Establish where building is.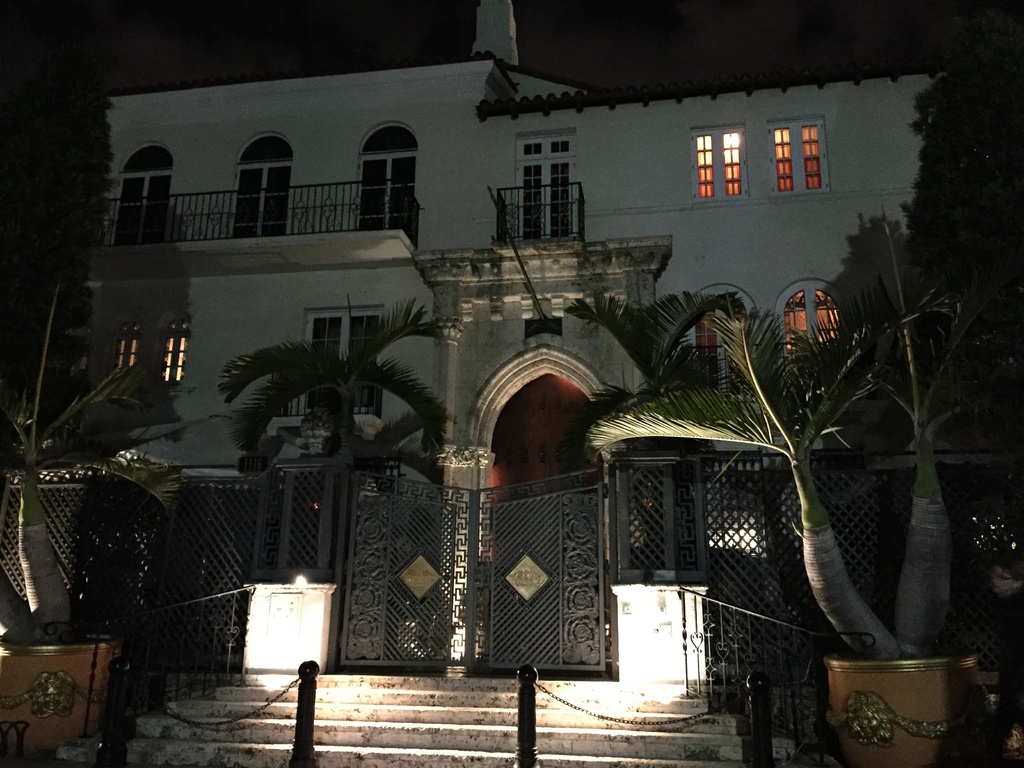
Established at {"left": 79, "top": 0, "right": 1023, "bottom": 767}.
